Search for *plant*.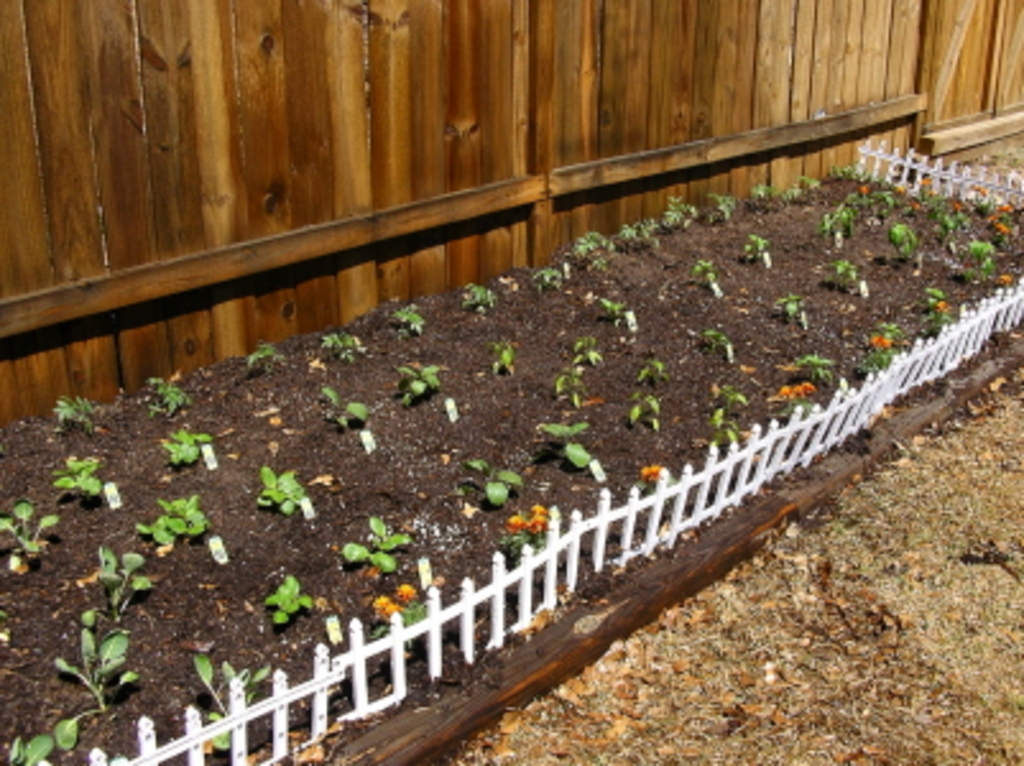
Found at l=87, t=552, r=158, b=605.
